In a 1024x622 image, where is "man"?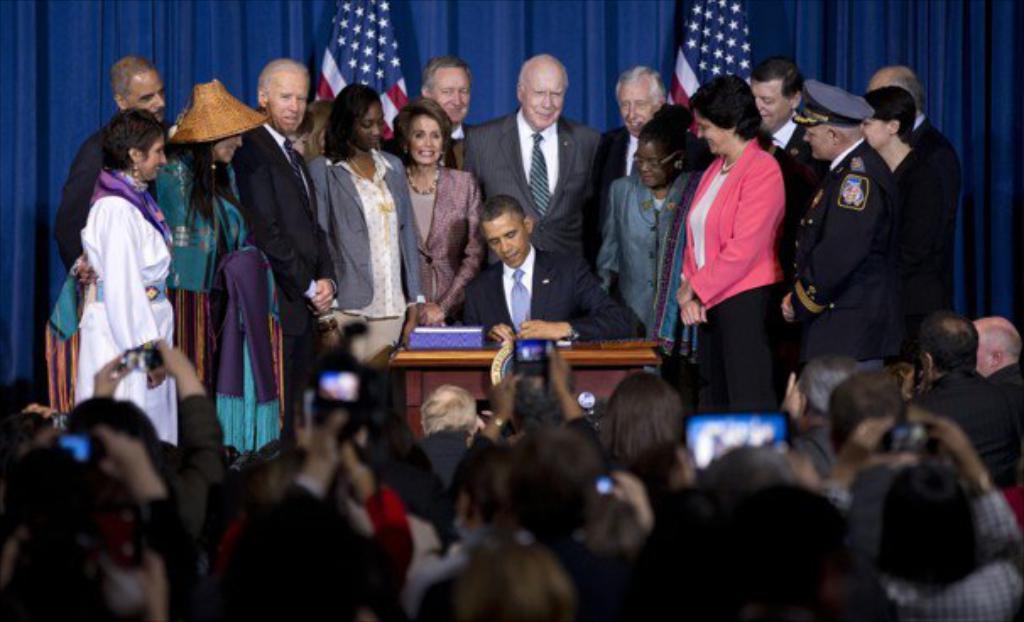
pyautogui.locateOnScreen(451, 193, 640, 353).
